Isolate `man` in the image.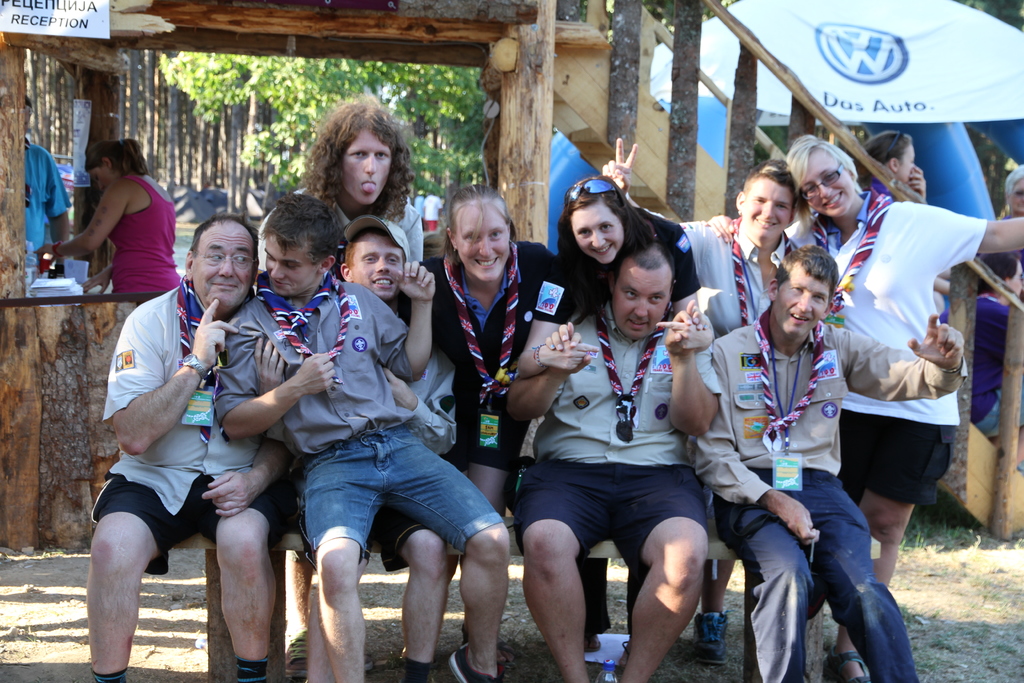
Isolated region: {"left": 305, "top": 220, "right": 457, "bottom": 682}.
